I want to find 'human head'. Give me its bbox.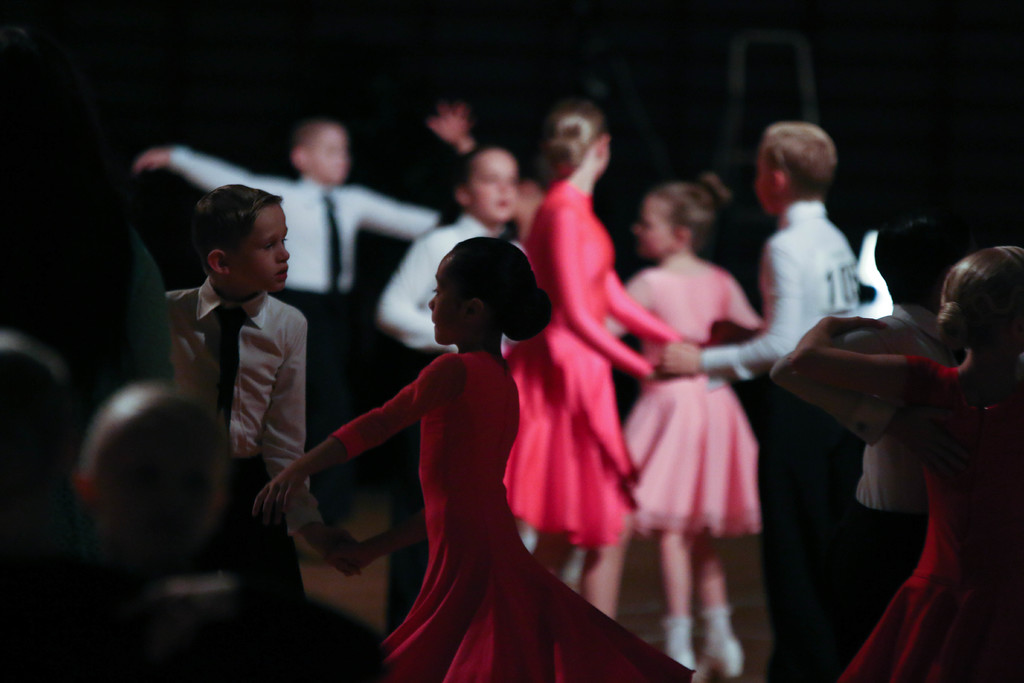
756, 124, 835, 217.
